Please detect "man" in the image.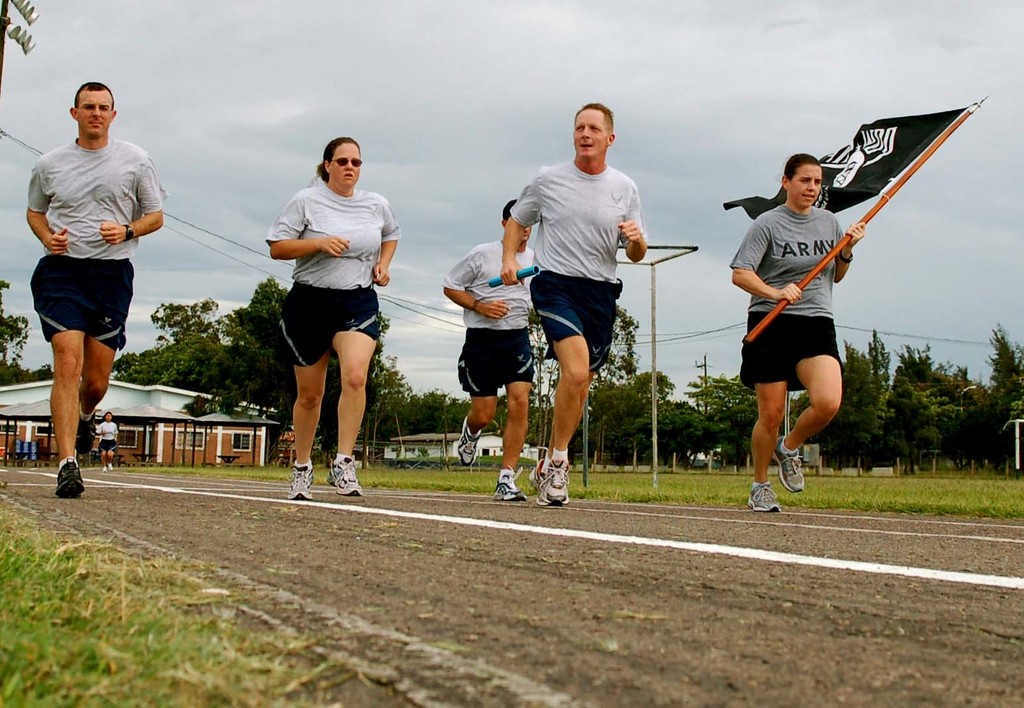
Rect(23, 81, 158, 500).
